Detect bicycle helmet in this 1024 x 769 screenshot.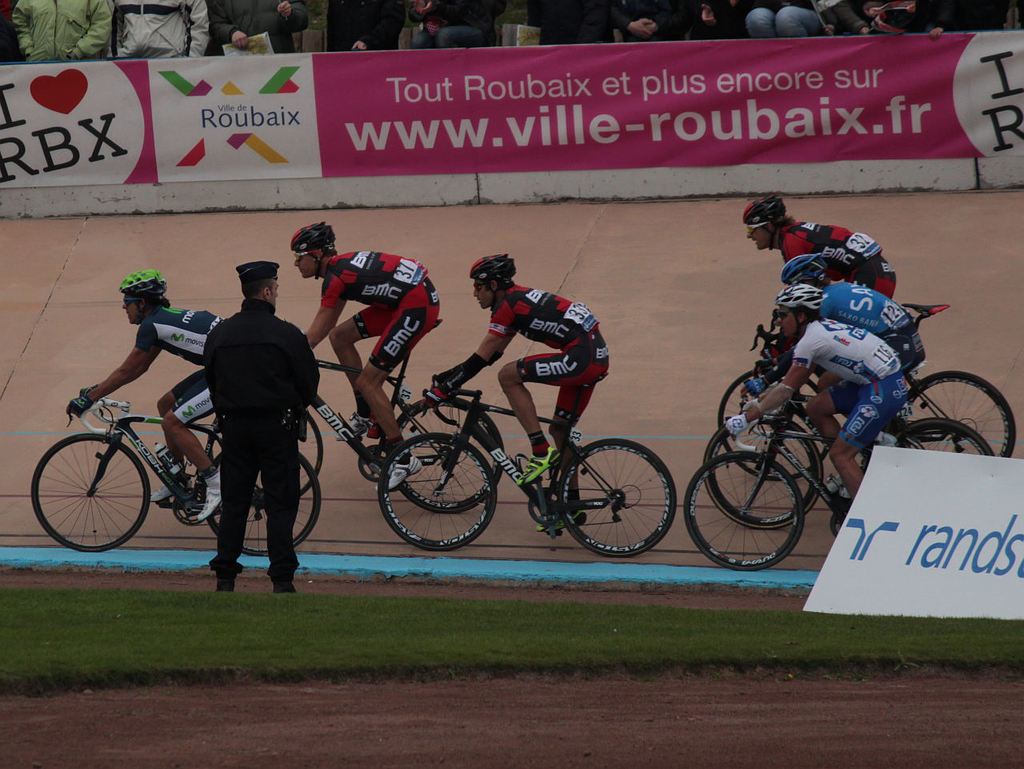
Detection: [778, 255, 823, 283].
